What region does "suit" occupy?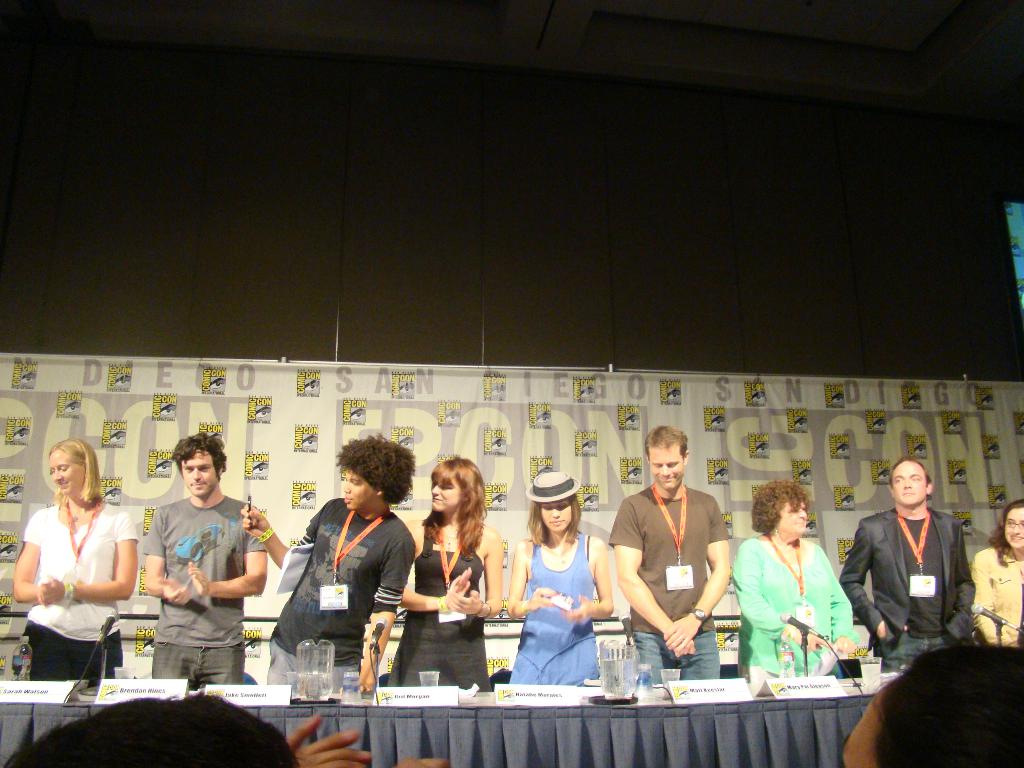
844,494,968,673.
